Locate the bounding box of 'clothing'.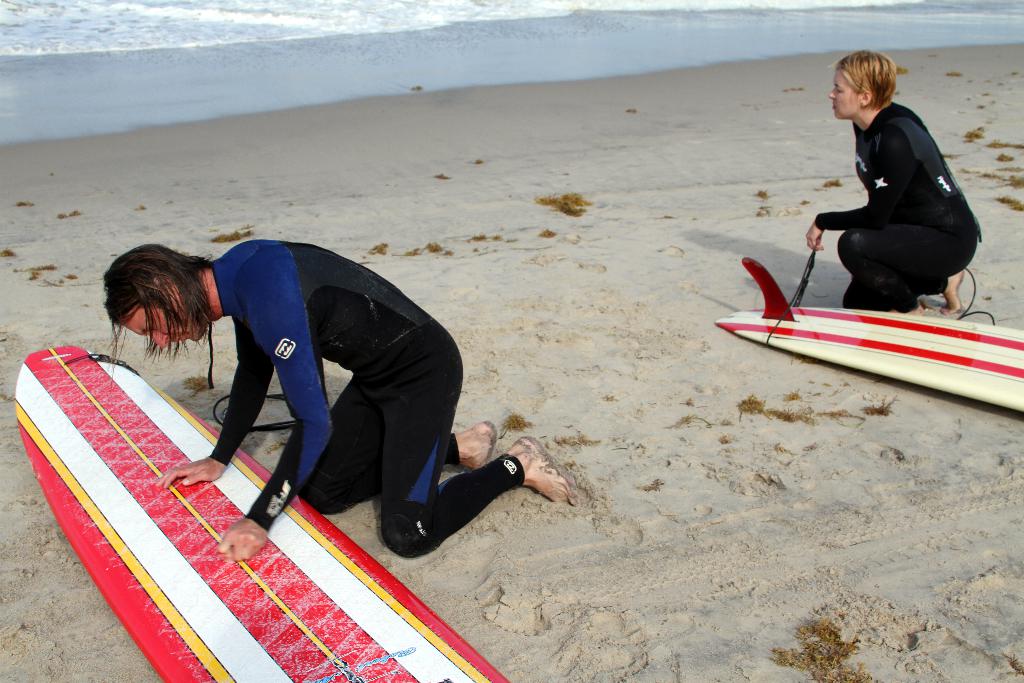
Bounding box: (122, 233, 503, 542).
